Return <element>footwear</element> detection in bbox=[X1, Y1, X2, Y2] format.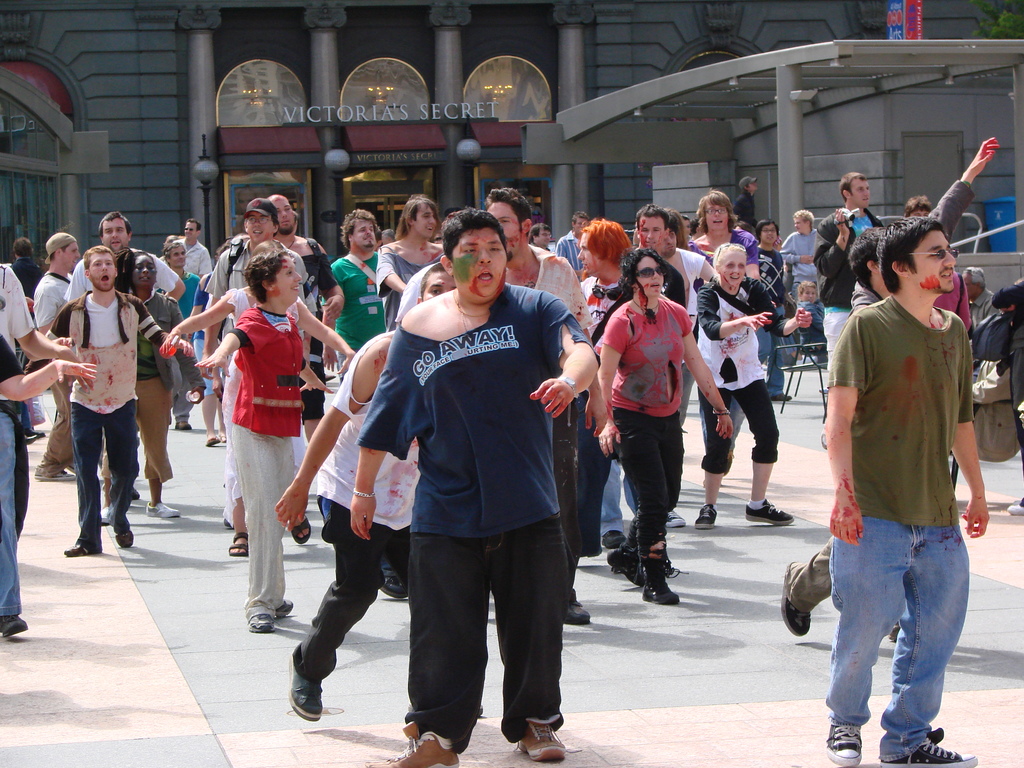
bbox=[364, 718, 466, 767].
